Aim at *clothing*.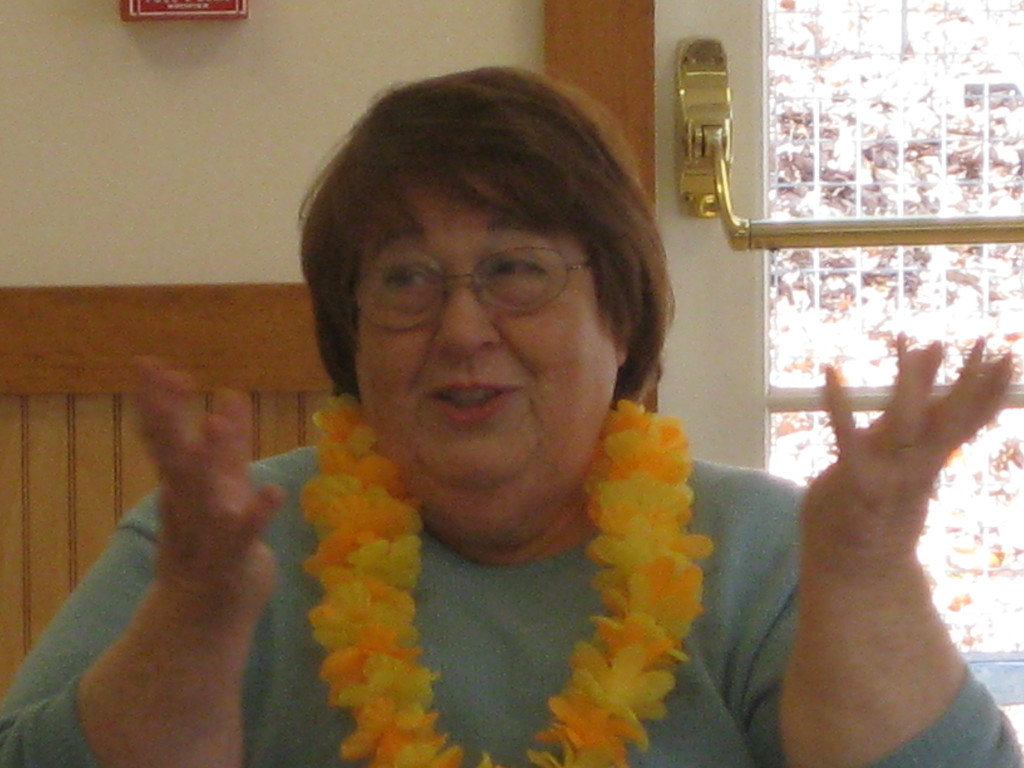
Aimed at <box>2,444,1023,767</box>.
